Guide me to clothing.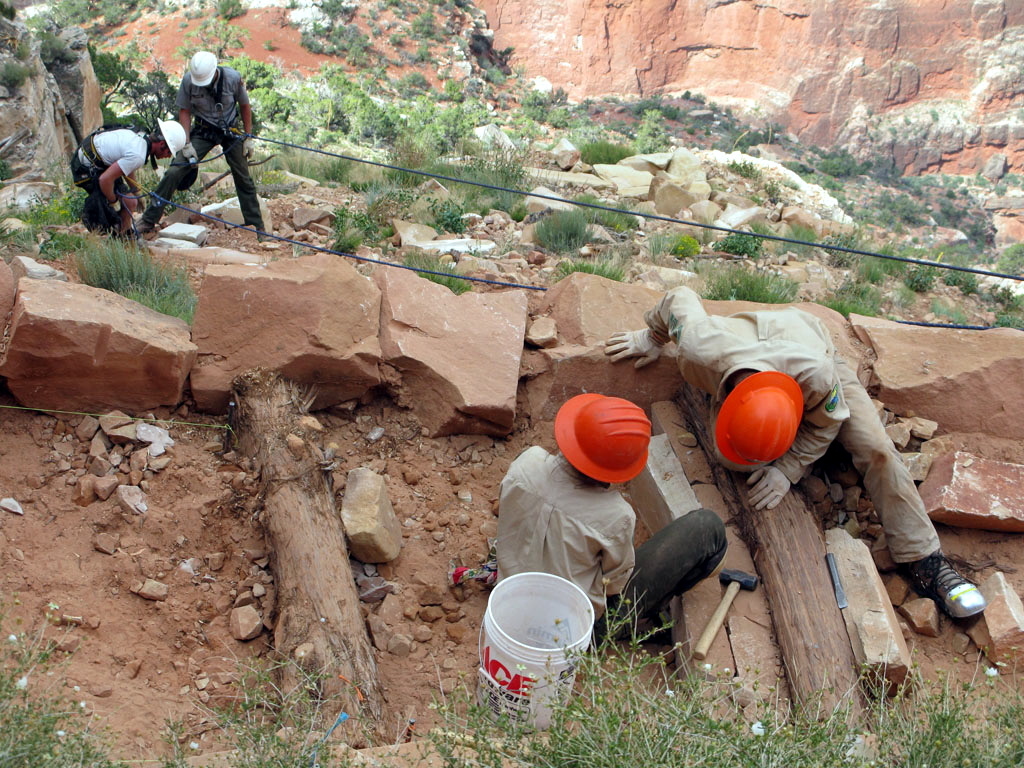
Guidance: left=489, top=447, right=727, bottom=642.
